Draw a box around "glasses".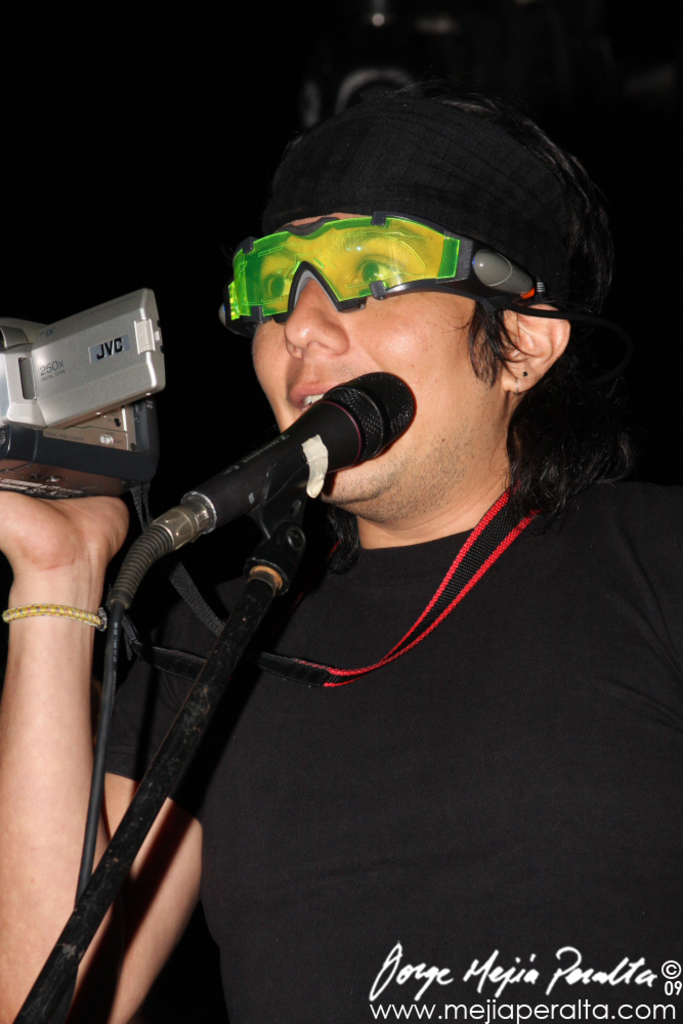
pyautogui.locateOnScreen(223, 213, 561, 334).
